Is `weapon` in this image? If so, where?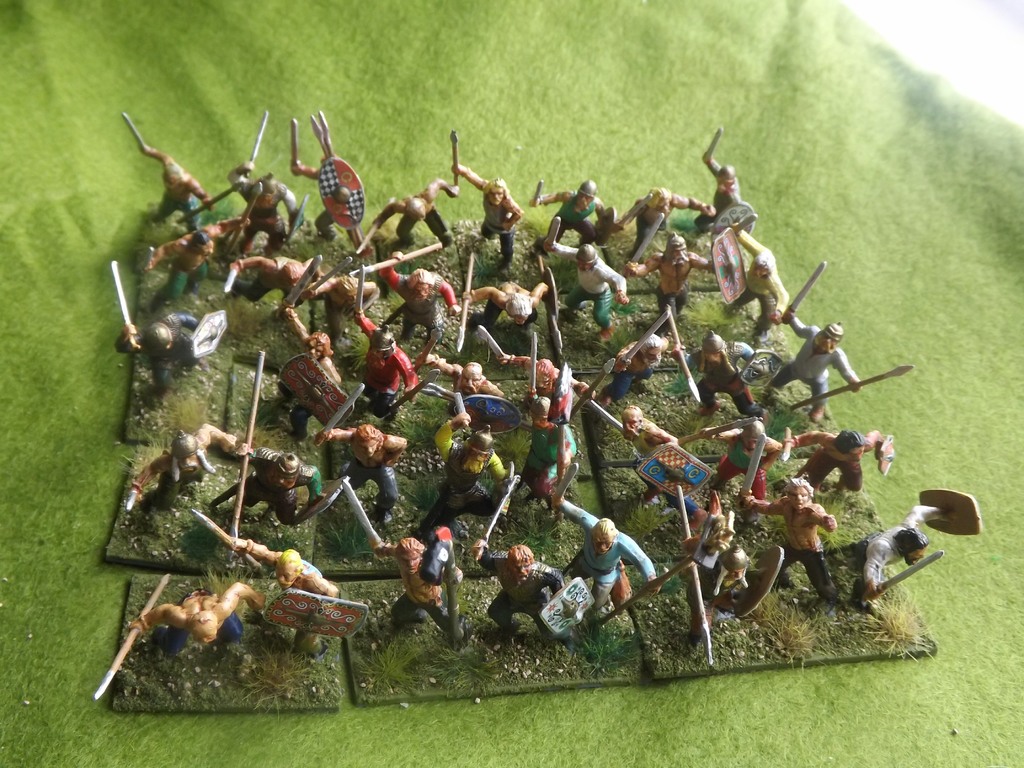
Yes, at (x1=93, y1=570, x2=169, y2=701).
